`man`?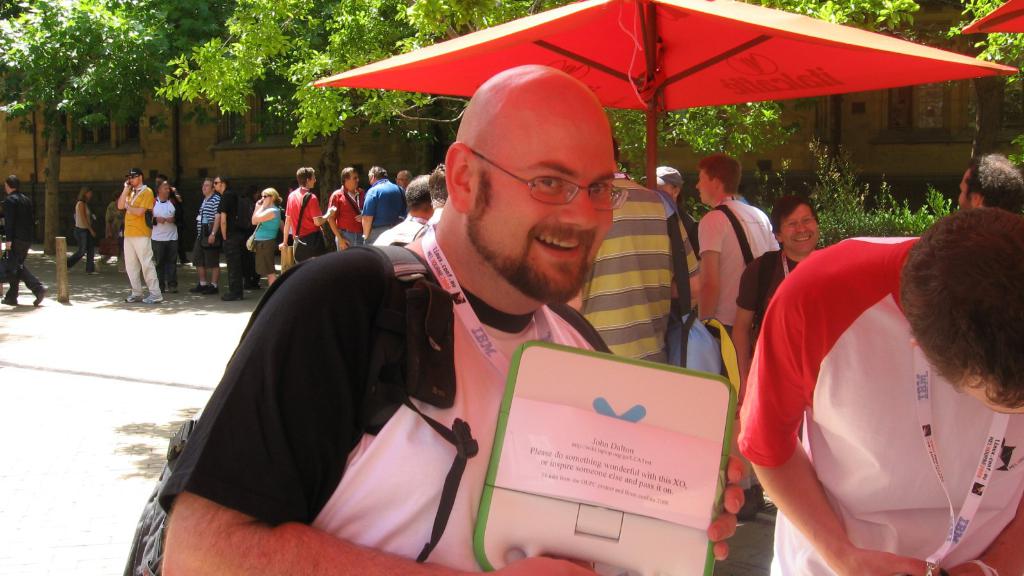
bbox=[0, 170, 45, 310]
